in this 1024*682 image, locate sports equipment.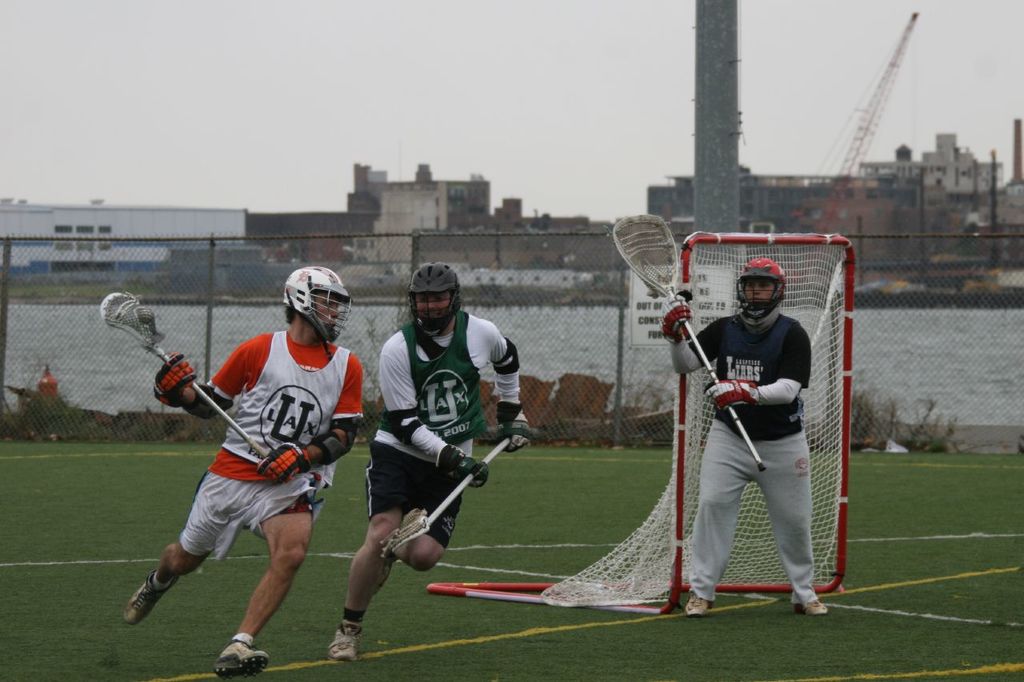
Bounding box: bbox=(426, 232, 855, 618).
